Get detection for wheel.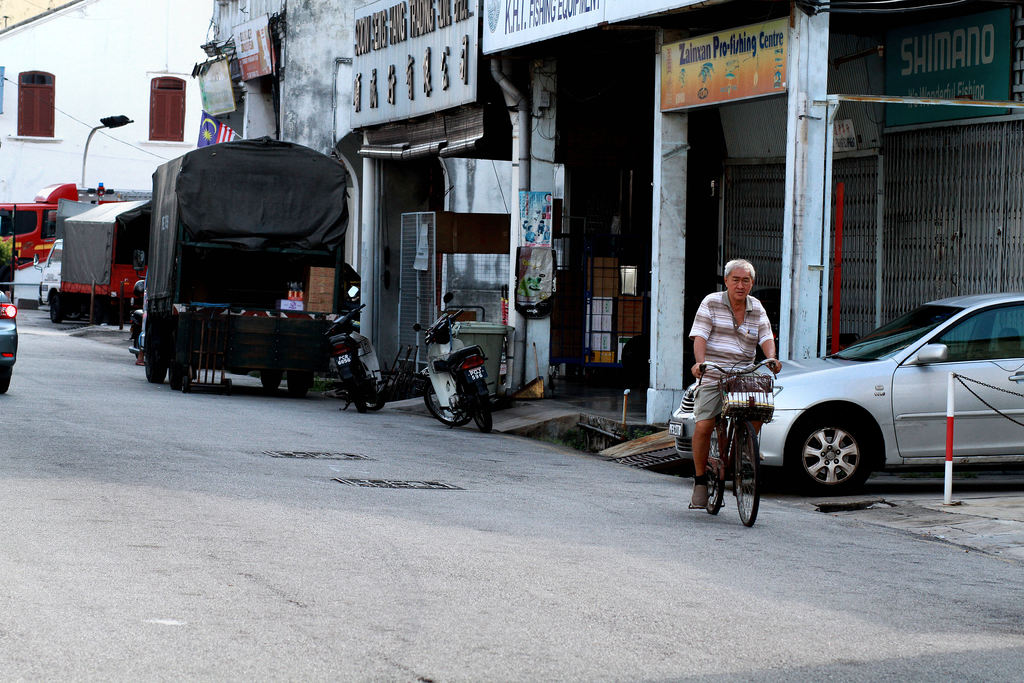
Detection: box=[225, 379, 235, 394].
